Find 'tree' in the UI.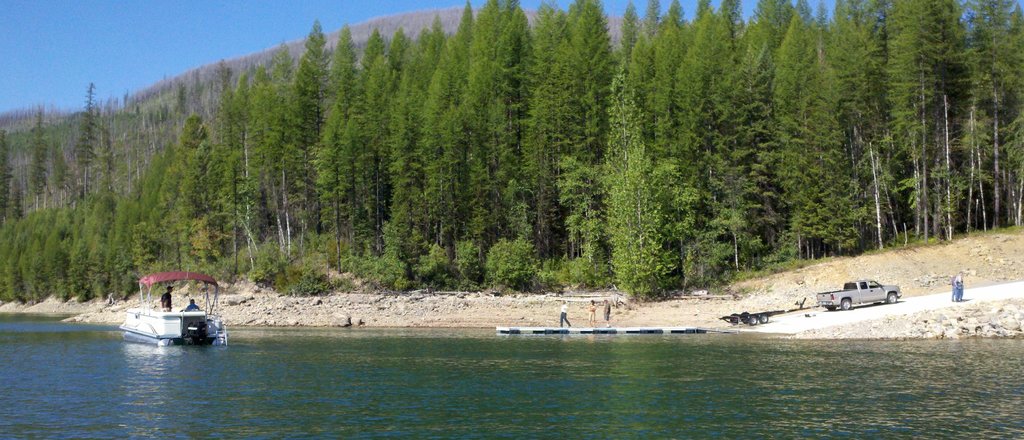
UI element at [x1=314, y1=21, x2=360, y2=105].
